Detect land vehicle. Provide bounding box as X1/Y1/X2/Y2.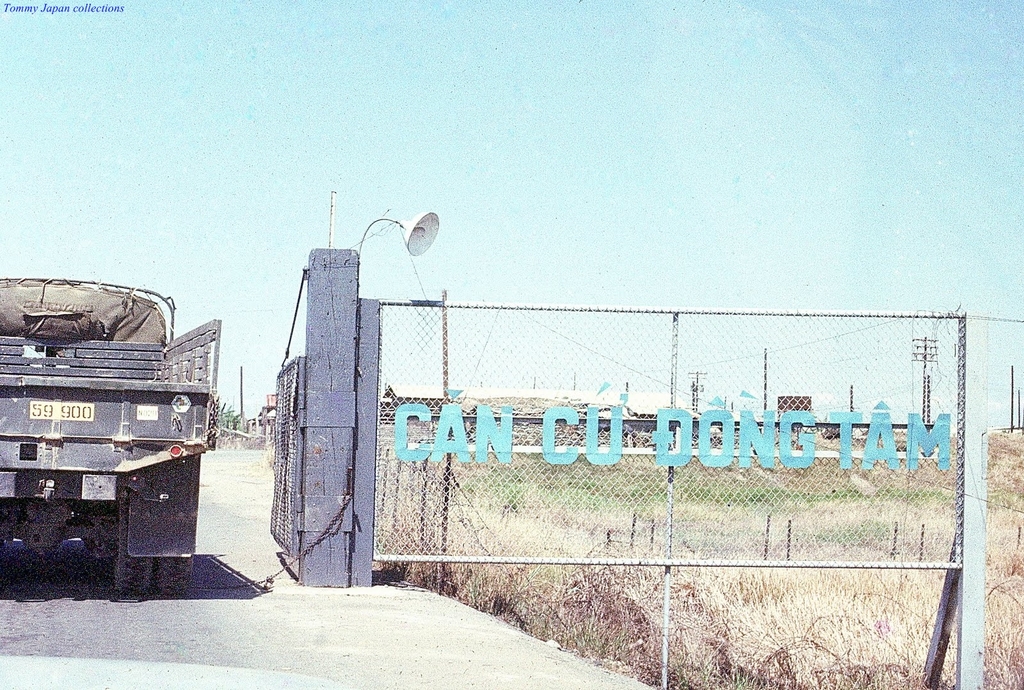
0/284/223/586.
